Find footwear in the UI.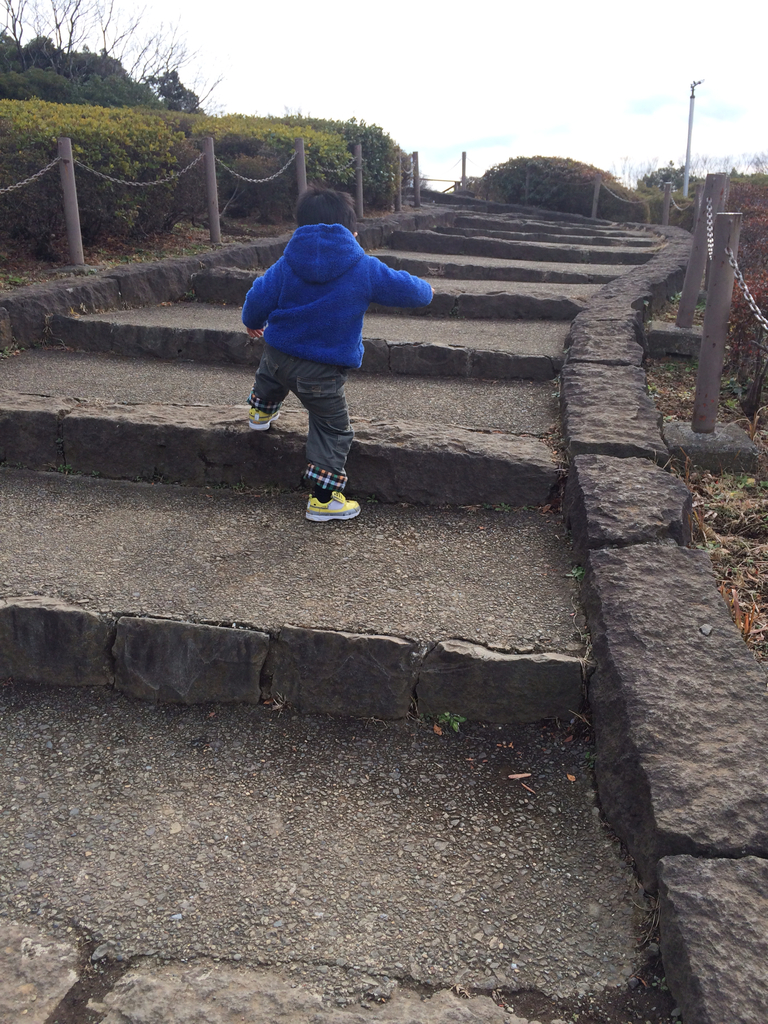
UI element at <box>305,490,363,522</box>.
